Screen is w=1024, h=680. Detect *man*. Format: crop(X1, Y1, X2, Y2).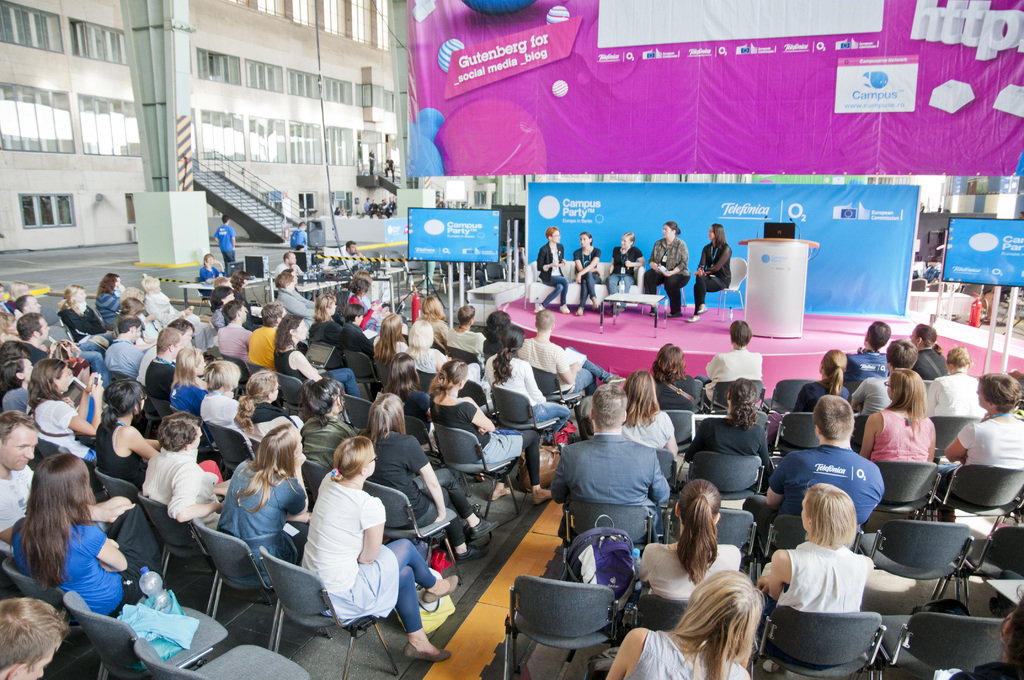
crop(519, 313, 619, 397).
